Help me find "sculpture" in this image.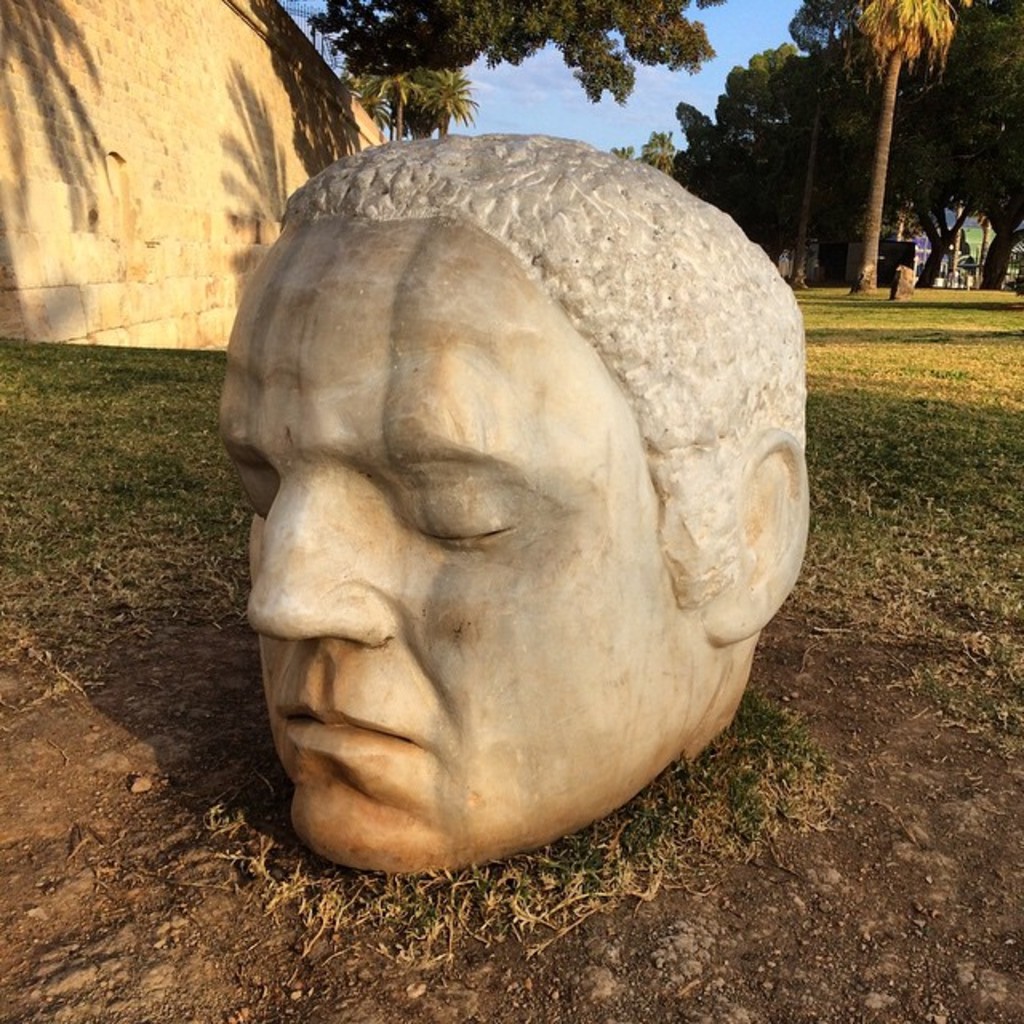
Found it: <box>218,128,814,882</box>.
